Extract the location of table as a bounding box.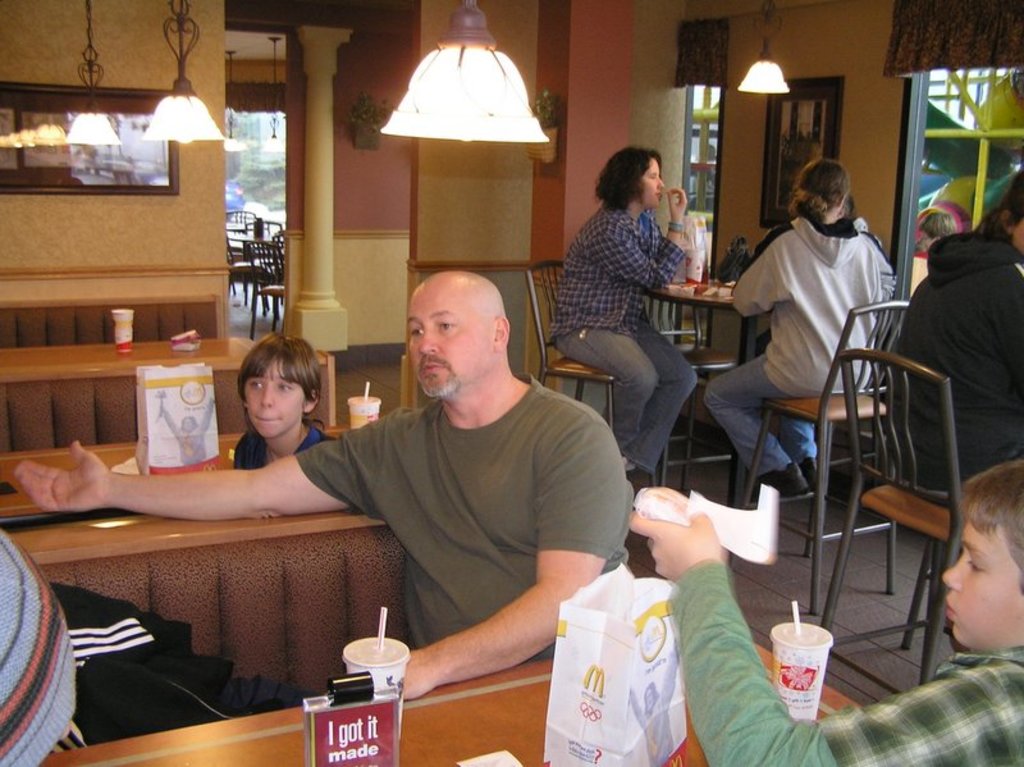
x1=646, y1=287, x2=769, y2=516.
